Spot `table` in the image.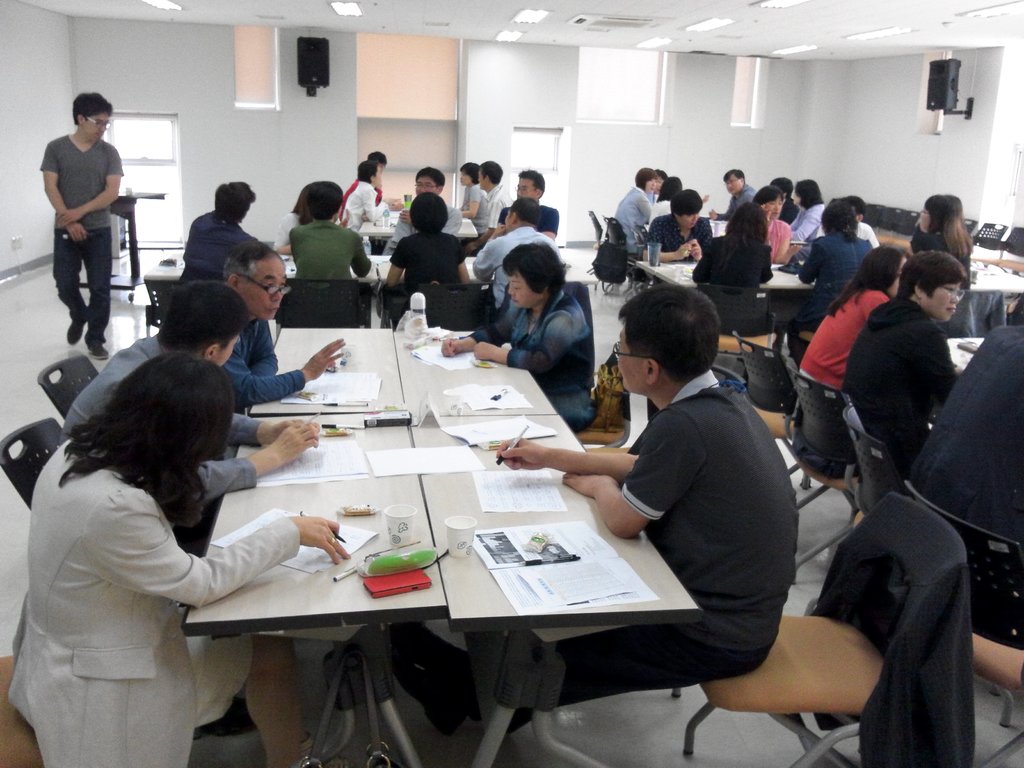
`table` found at BBox(242, 323, 401, 415).
